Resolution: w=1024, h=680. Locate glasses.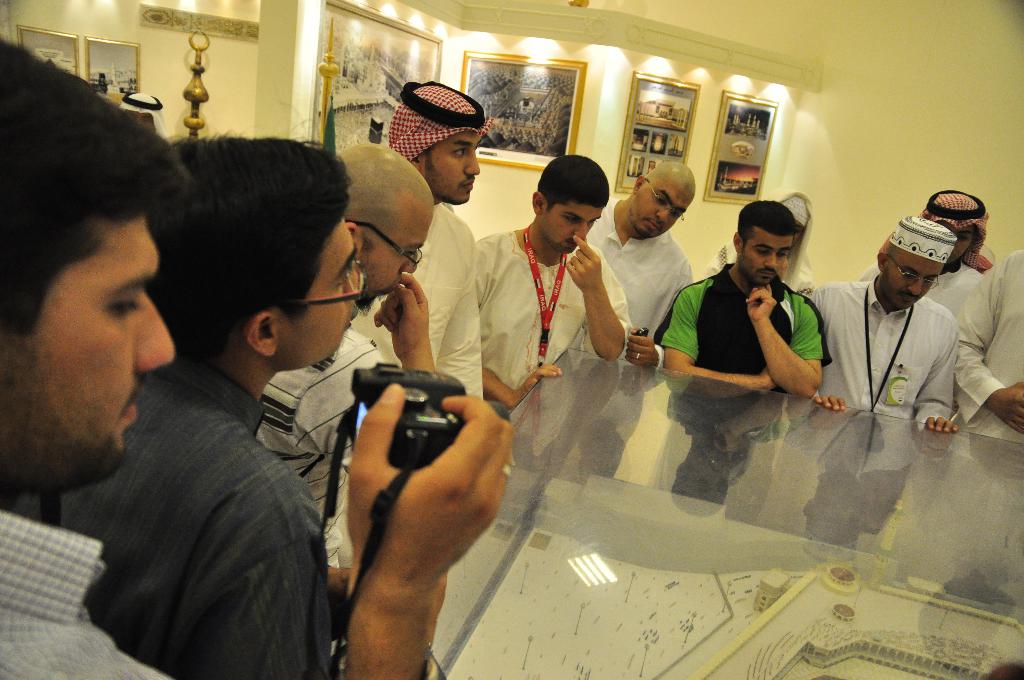
rect(348, 220, 420, 264).
